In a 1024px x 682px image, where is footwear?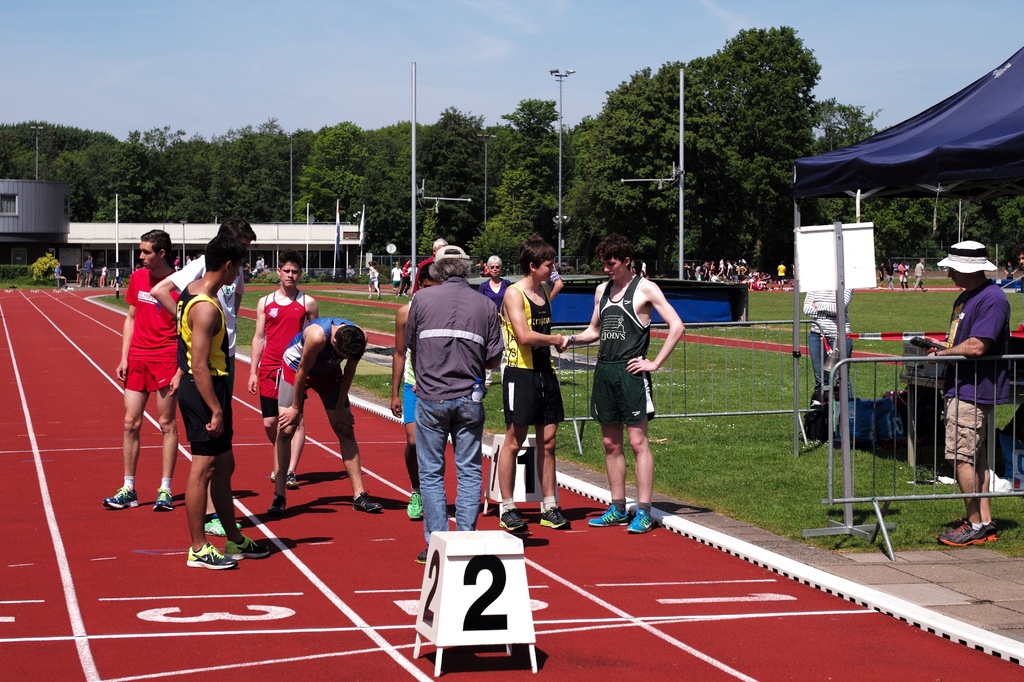
(205,516,241,537).
